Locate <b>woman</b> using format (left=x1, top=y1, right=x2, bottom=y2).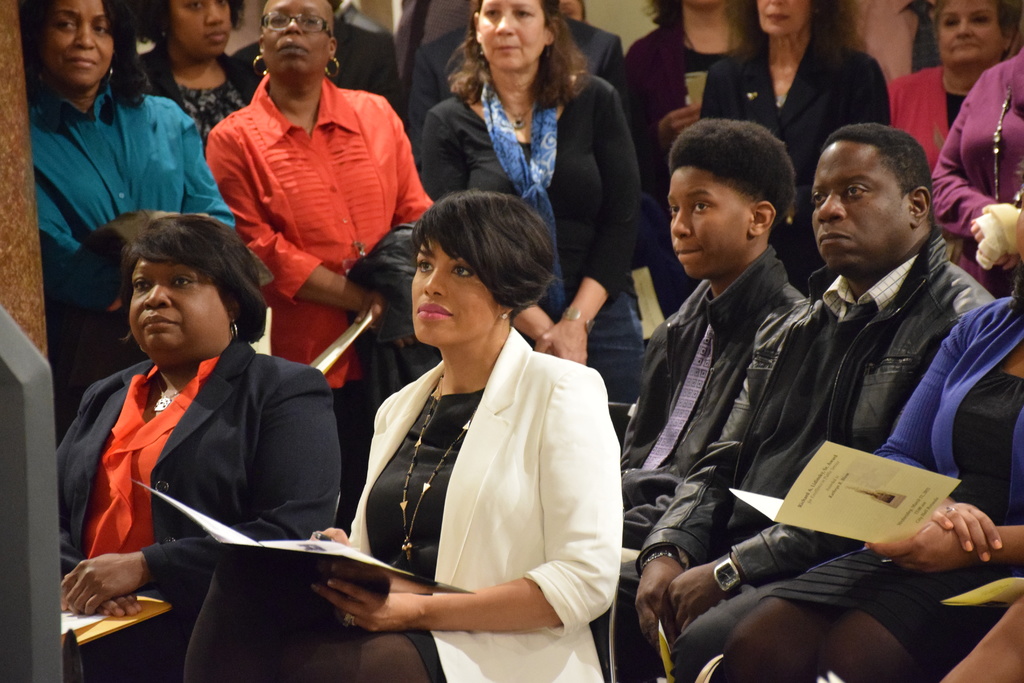
(left=698, top=0, right=890, bottom=299).
